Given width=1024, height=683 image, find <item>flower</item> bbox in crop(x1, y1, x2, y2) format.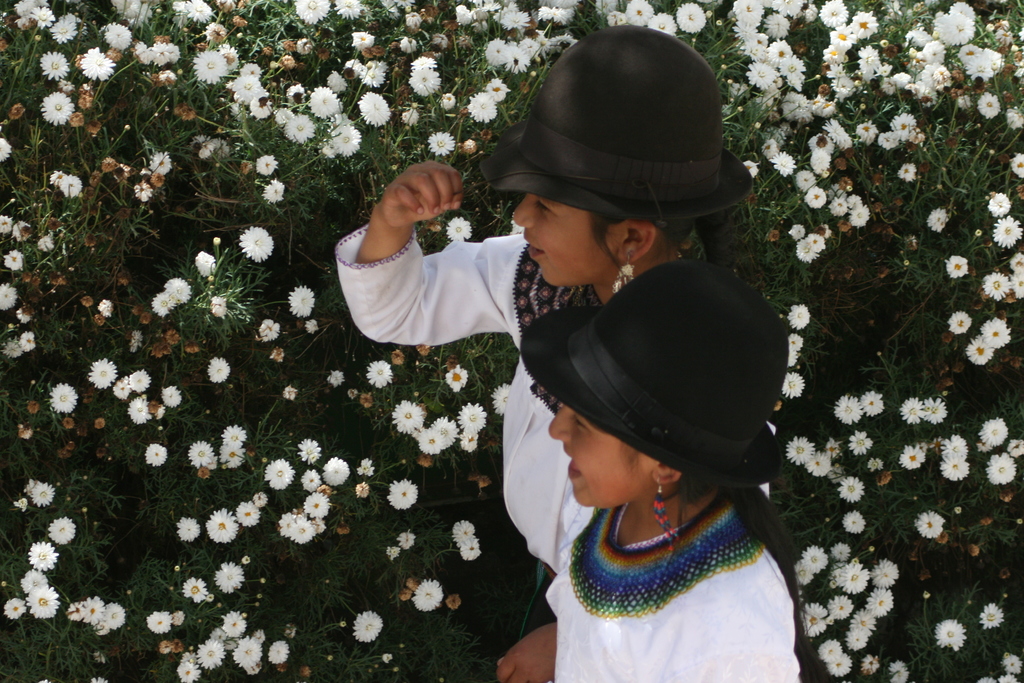
crop(986, 191, 1012, 215).
